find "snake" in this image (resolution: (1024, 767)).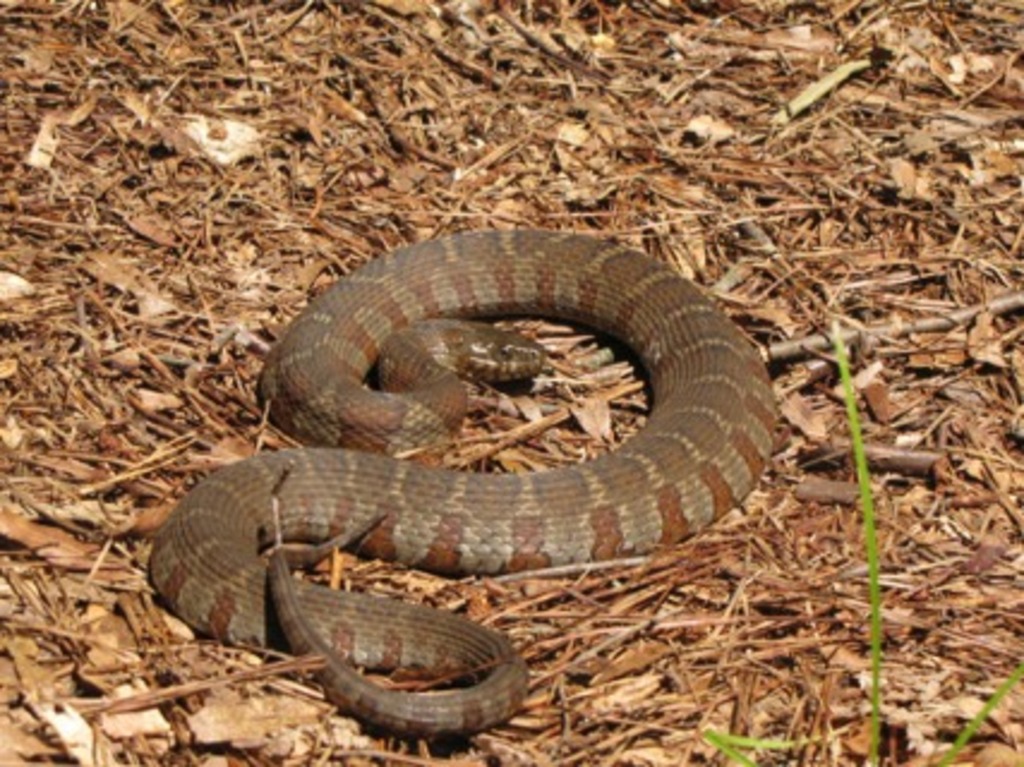
rect(149, 225, 777, 738).
